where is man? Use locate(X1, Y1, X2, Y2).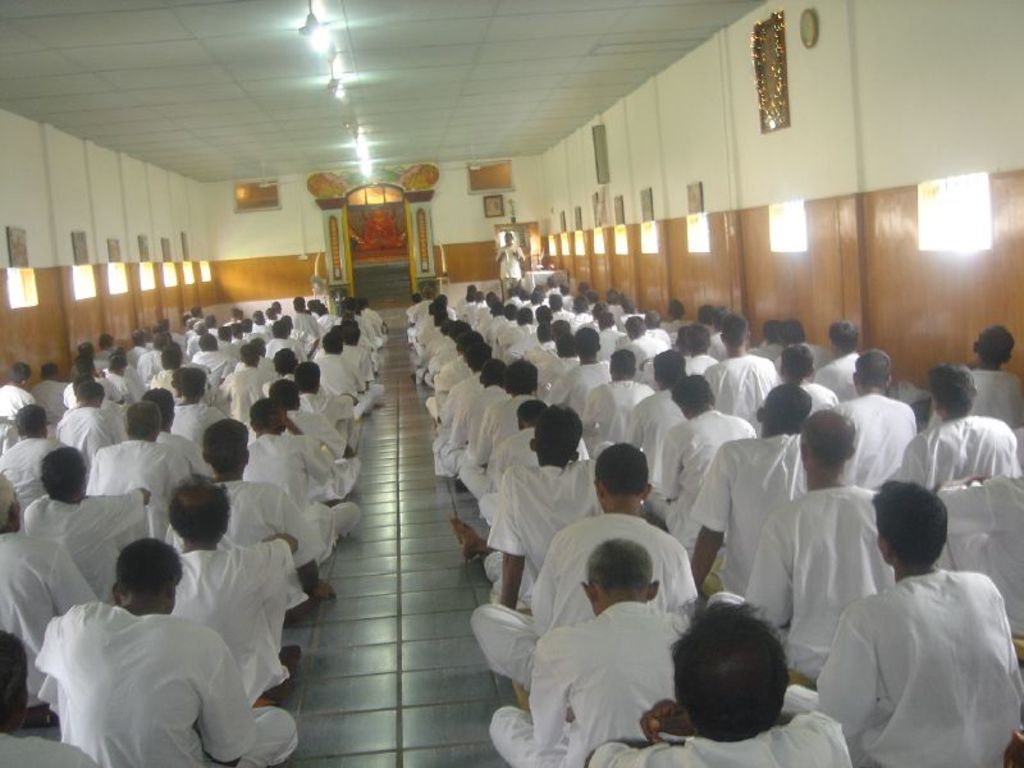
locate(904, 366, 1018, 494).
